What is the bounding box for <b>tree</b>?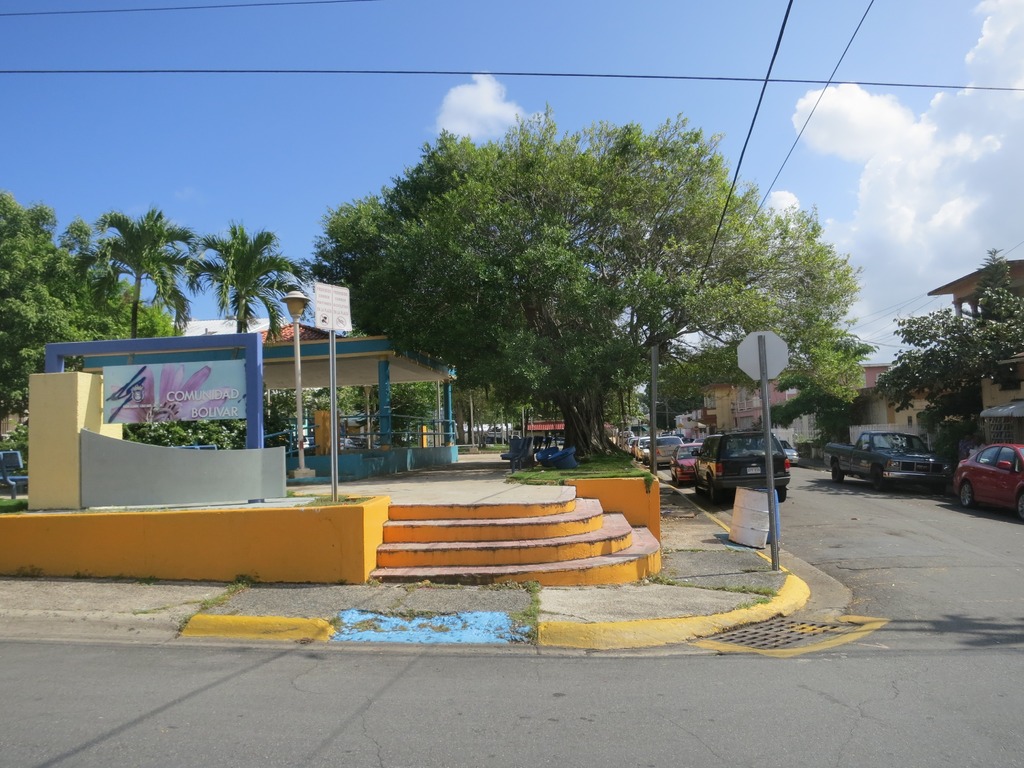
pyautogui.locateOnScreen(872, 241, 1023, 442).
